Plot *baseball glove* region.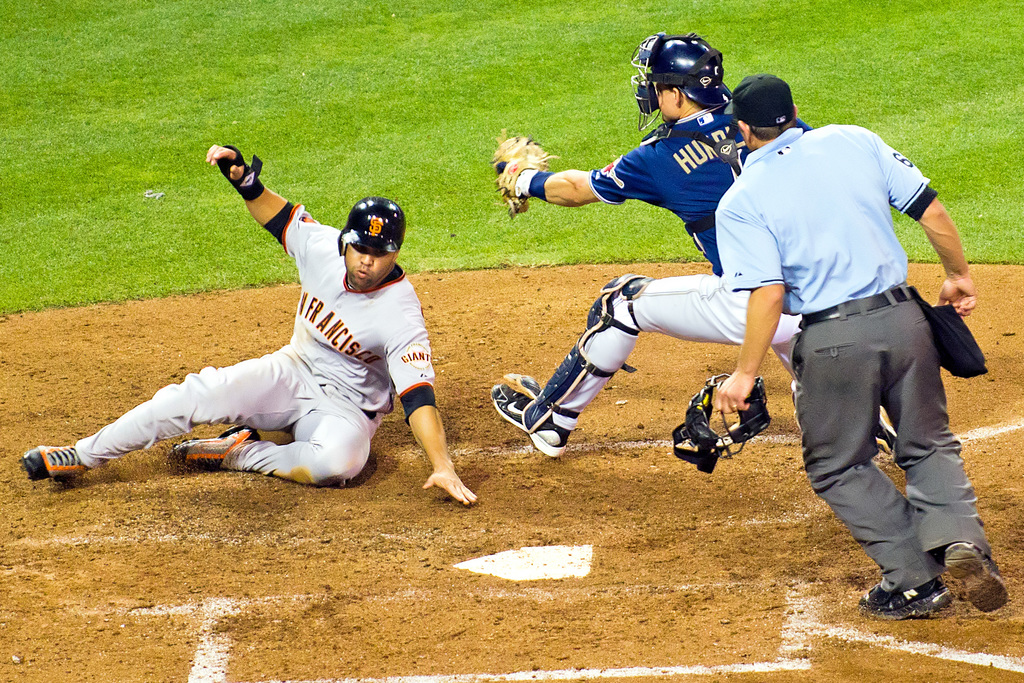
Plotted at (496, 132, 548, 222).
